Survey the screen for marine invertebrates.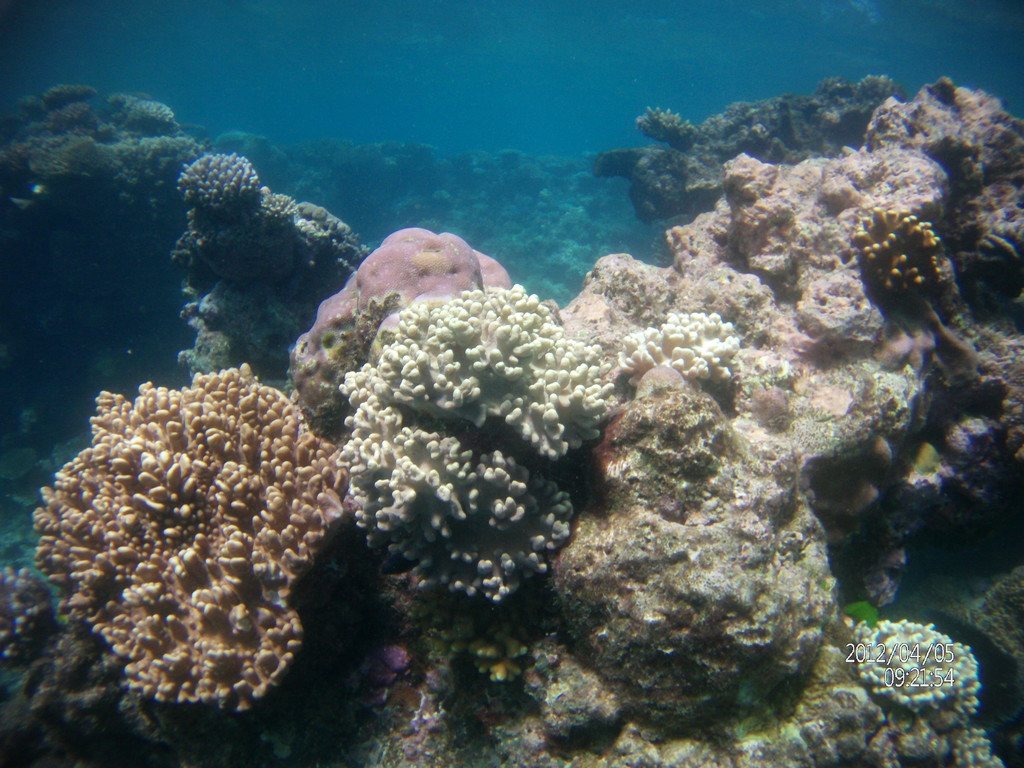
Survey found: 170,138,281,243.
